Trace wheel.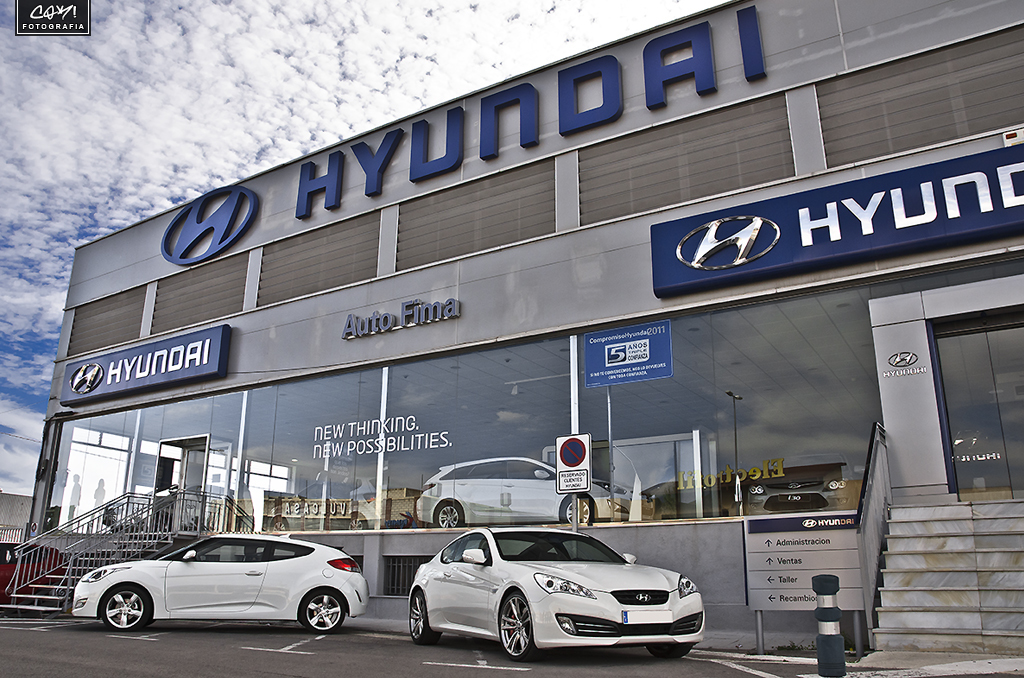
Traced to detection(565, 498, 589, 525).
